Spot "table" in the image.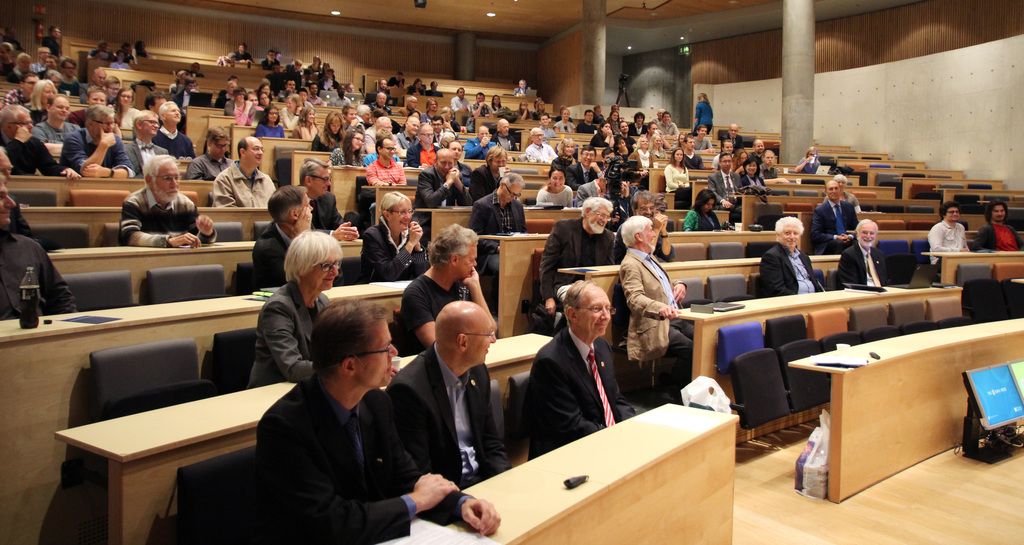
"table" found at (745, 127, 783, 149).
